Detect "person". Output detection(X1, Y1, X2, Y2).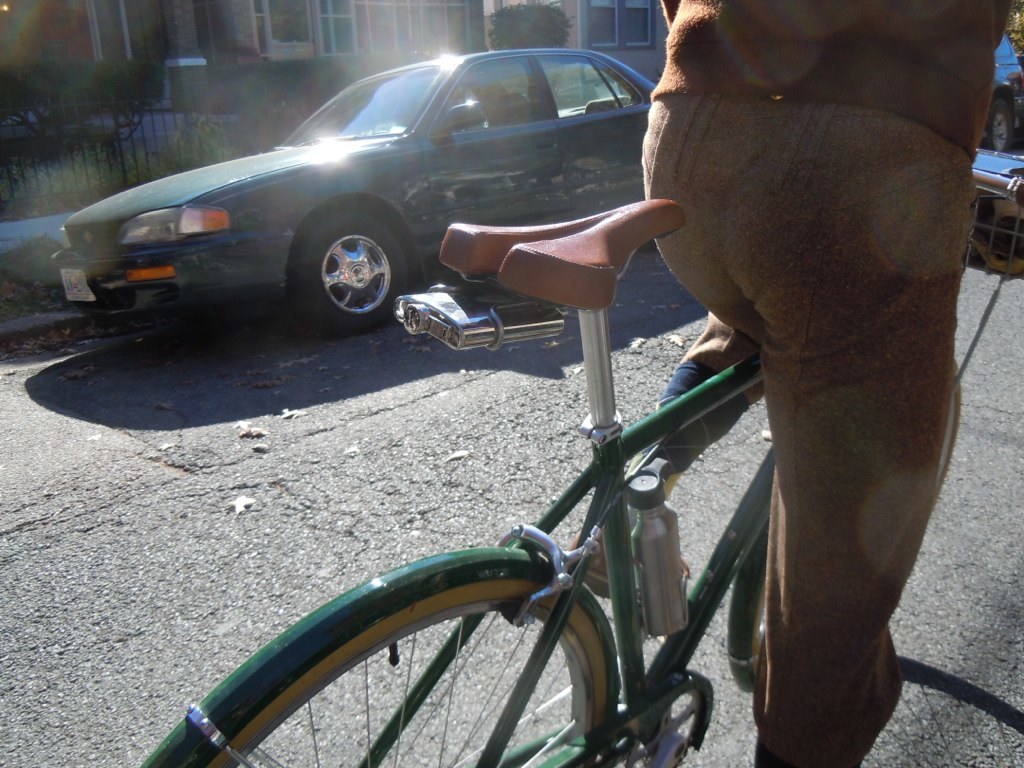
detection(638, 0, 986, 767).
